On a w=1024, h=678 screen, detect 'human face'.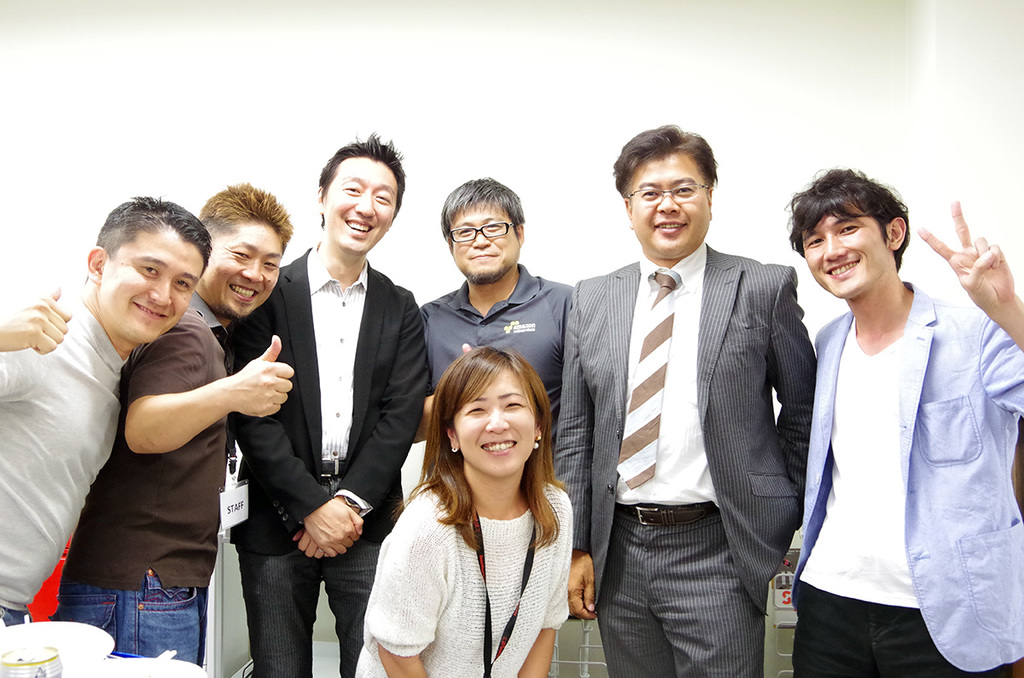
<box>323,151,396,253</box>.
